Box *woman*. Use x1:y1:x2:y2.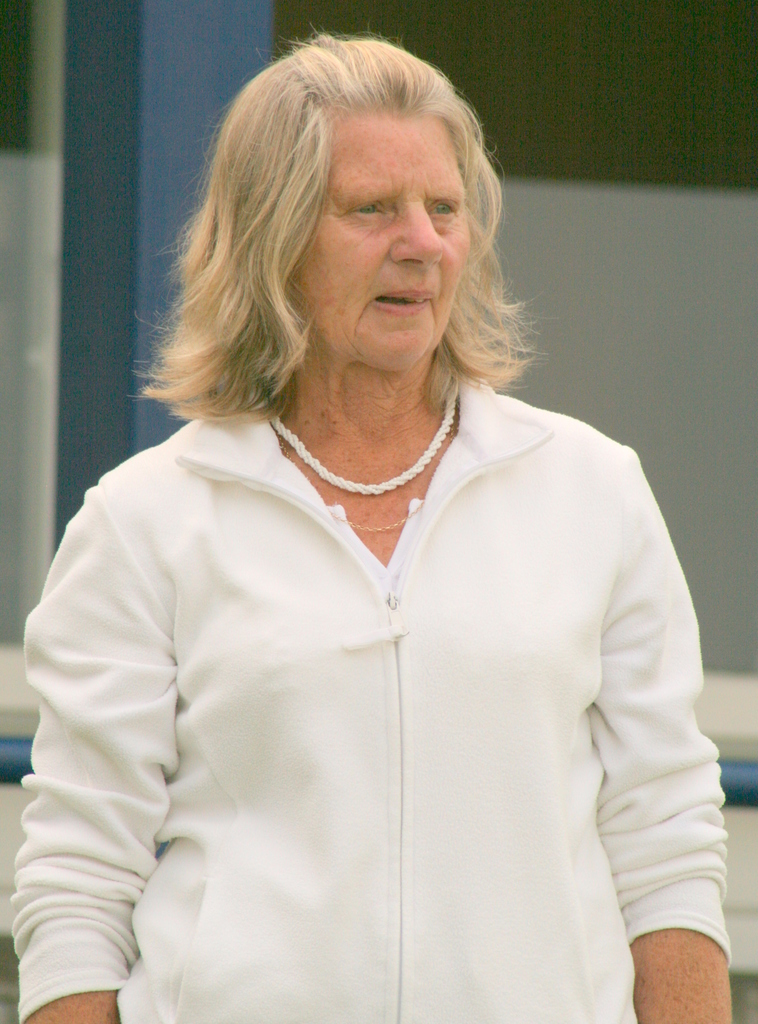
13:52:734:983.
